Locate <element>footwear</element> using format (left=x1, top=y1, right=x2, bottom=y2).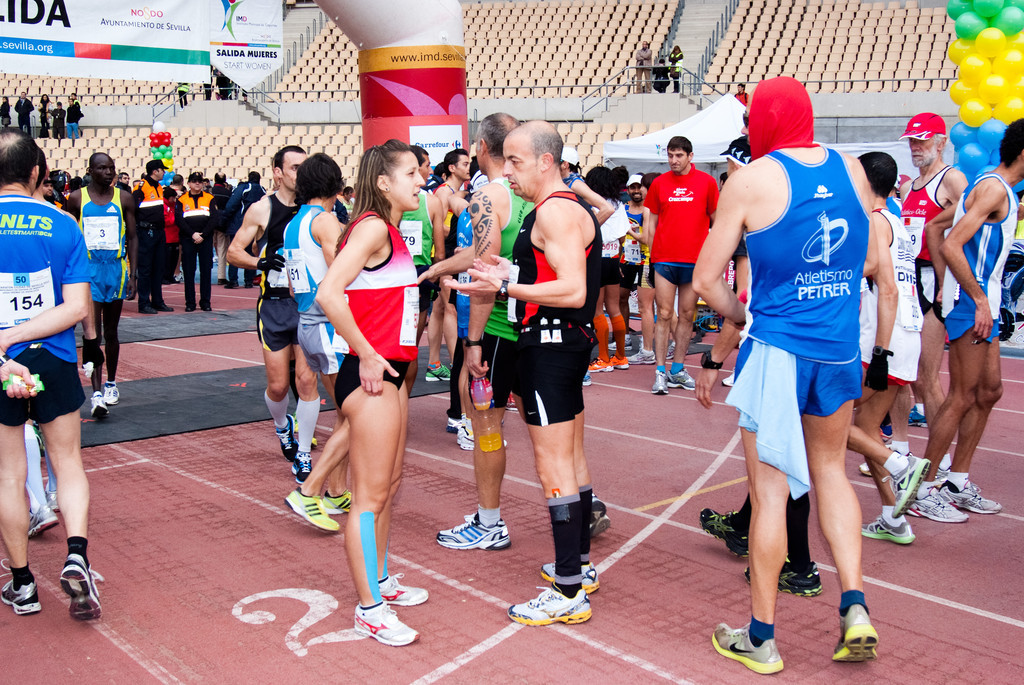
(left=594, top=354, right=611, bottom=370).
